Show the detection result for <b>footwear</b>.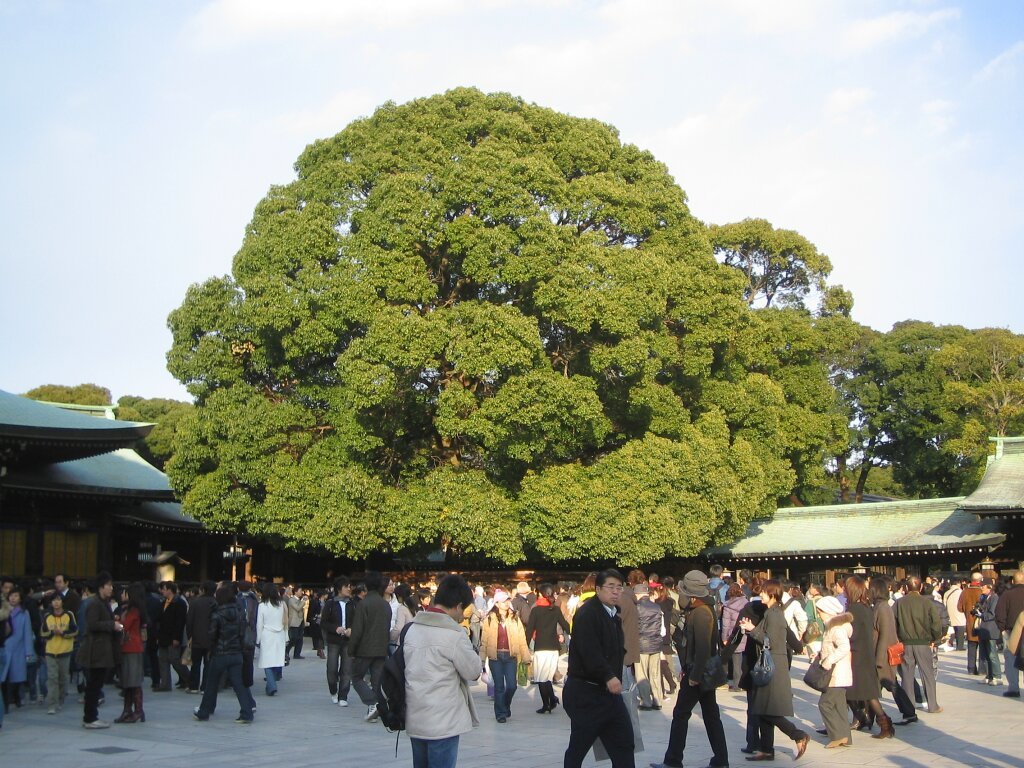
{"left": 871, "top": 711, "right": 892, "bottom": 738}.
